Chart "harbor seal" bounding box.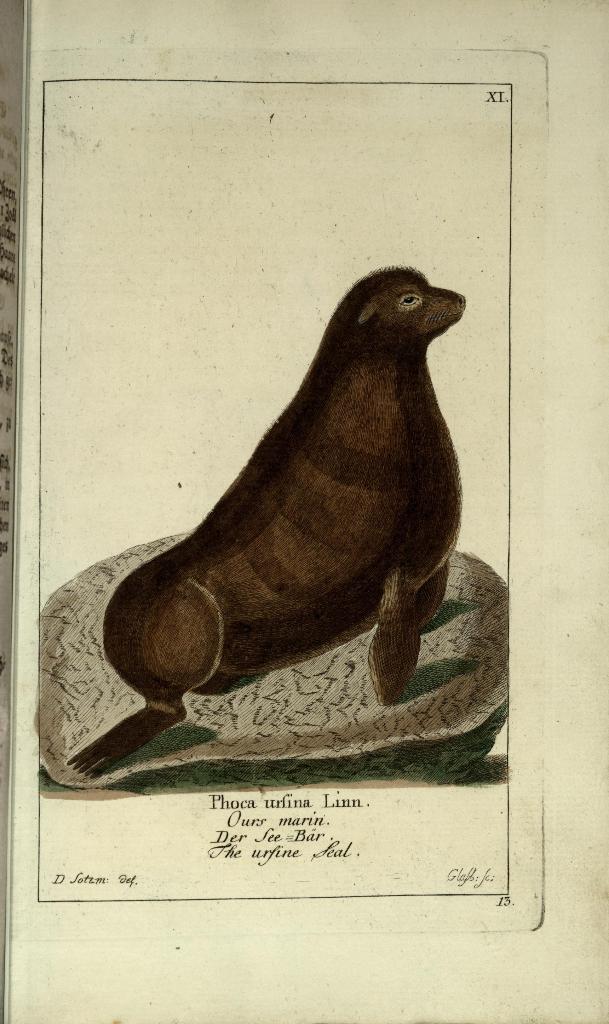
Charted: box(62, 253, 528, 783).
